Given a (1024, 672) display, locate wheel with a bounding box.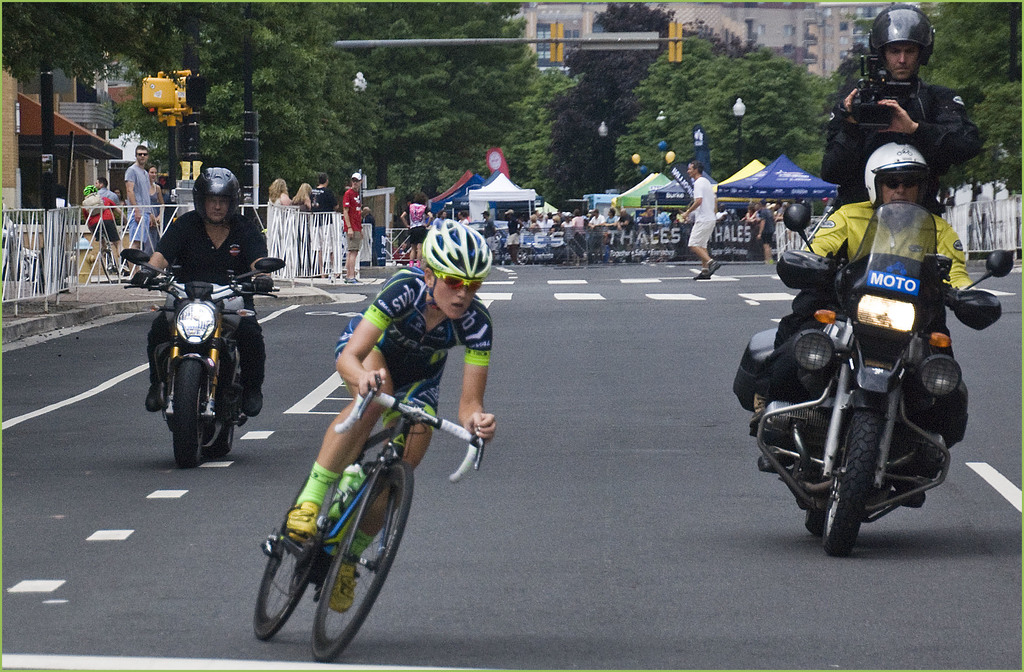
Located: detection(315, 460, 414, 662).
